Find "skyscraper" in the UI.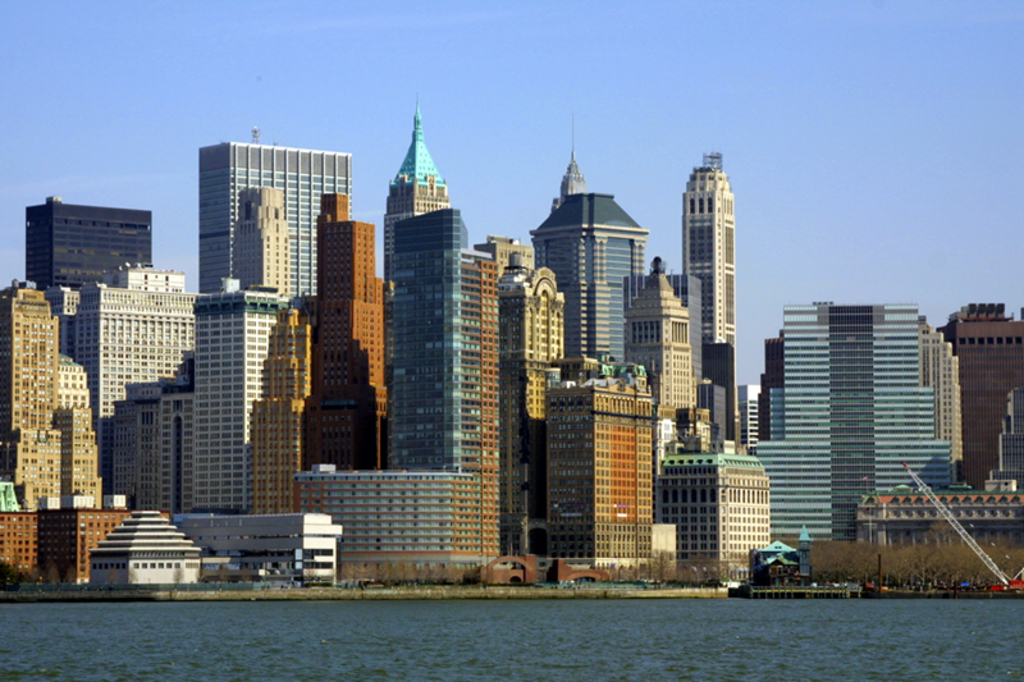
UI element at <bbox>9, 278, 88, 516</bbox>.
